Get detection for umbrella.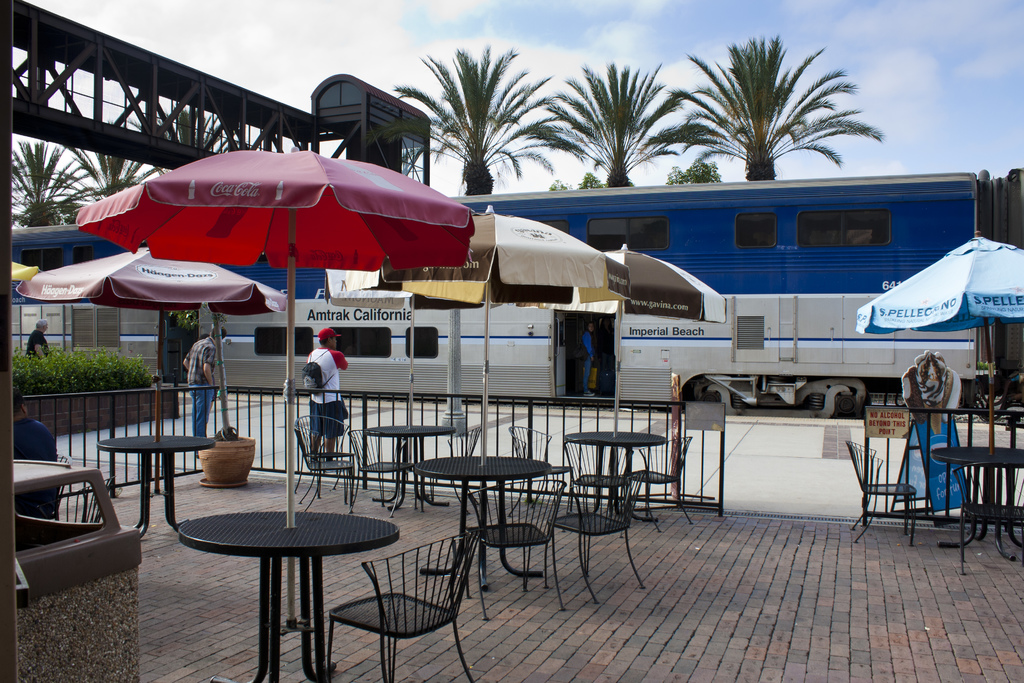
Detection: box=[332, 289, 501, 429].
